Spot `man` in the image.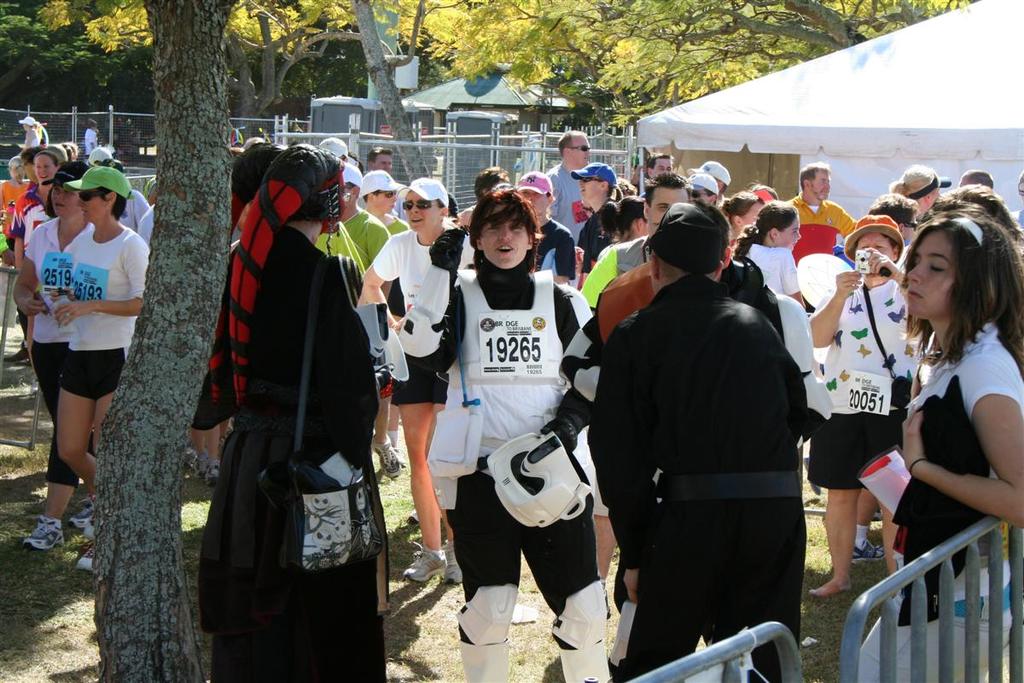
`man` found at (11,141,61,295).
